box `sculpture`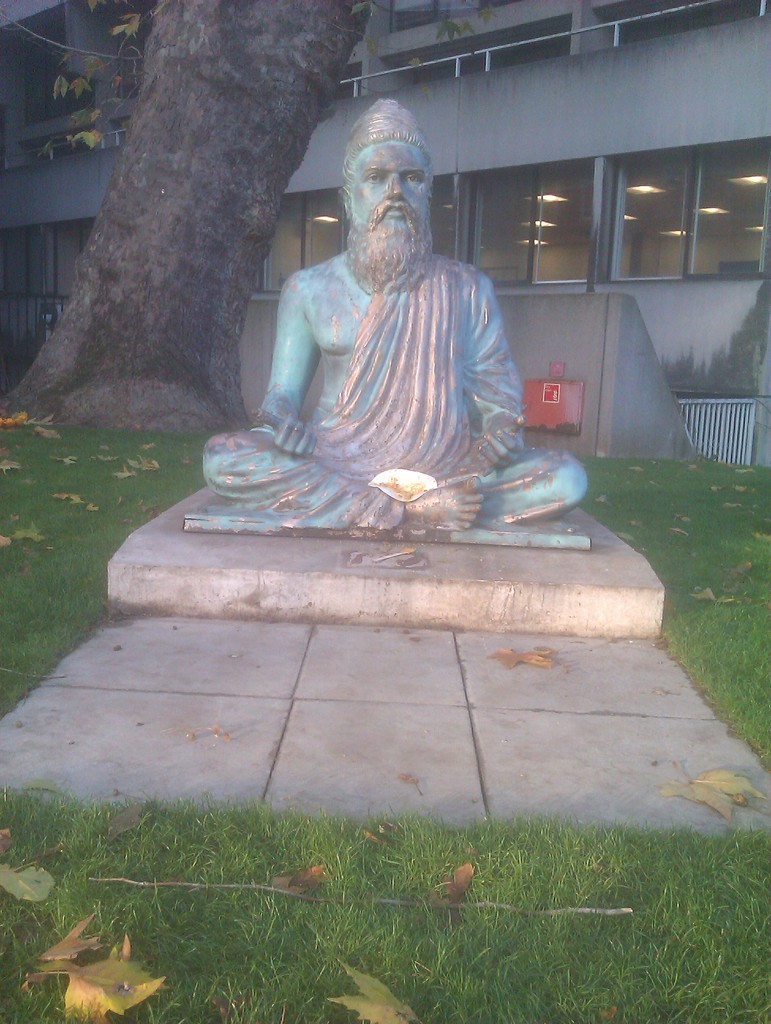
206:103:564:552
